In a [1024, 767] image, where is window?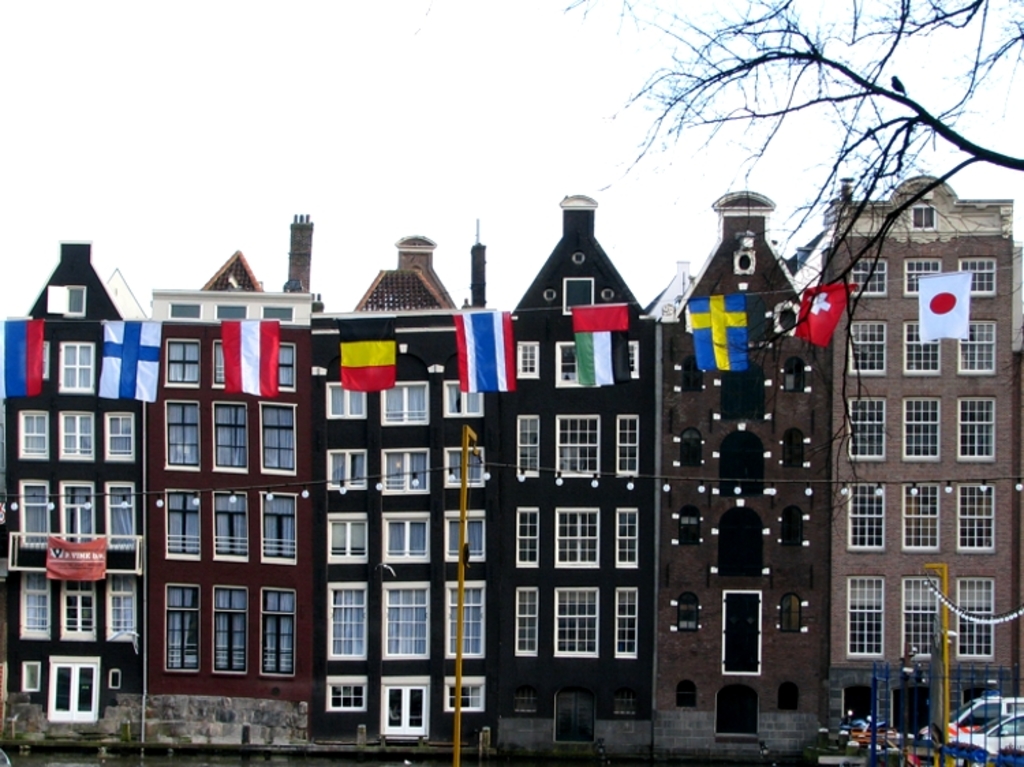
(901, 261, 945, 296).
